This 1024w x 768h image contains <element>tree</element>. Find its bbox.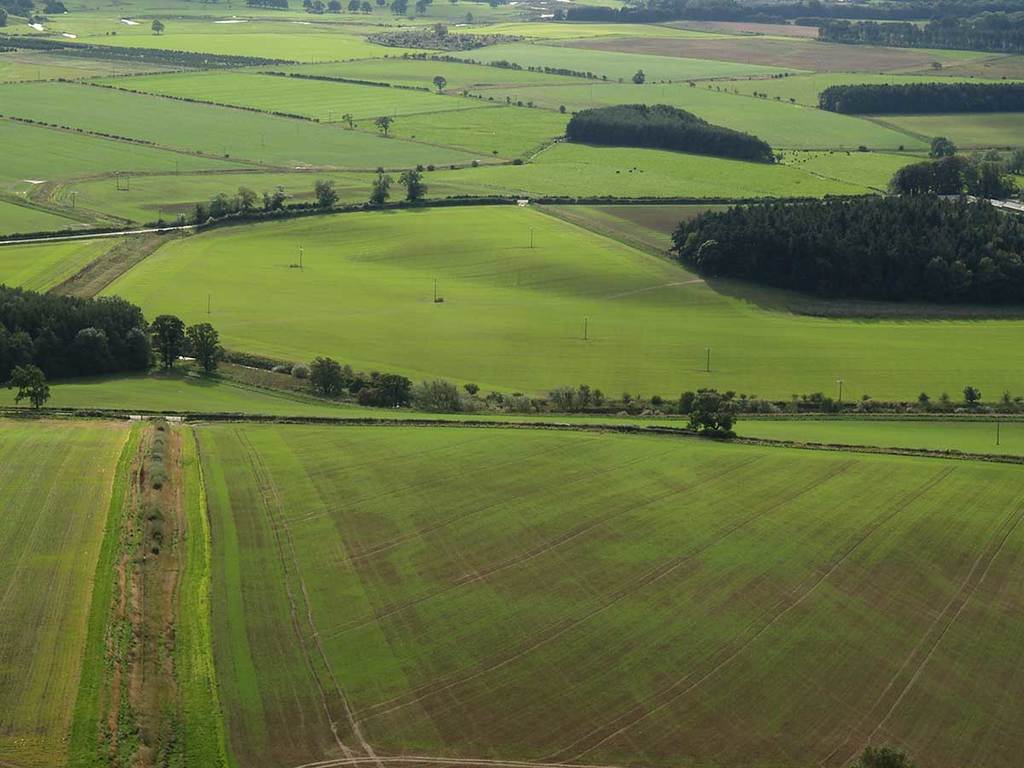
376, 117, 393, 134.
